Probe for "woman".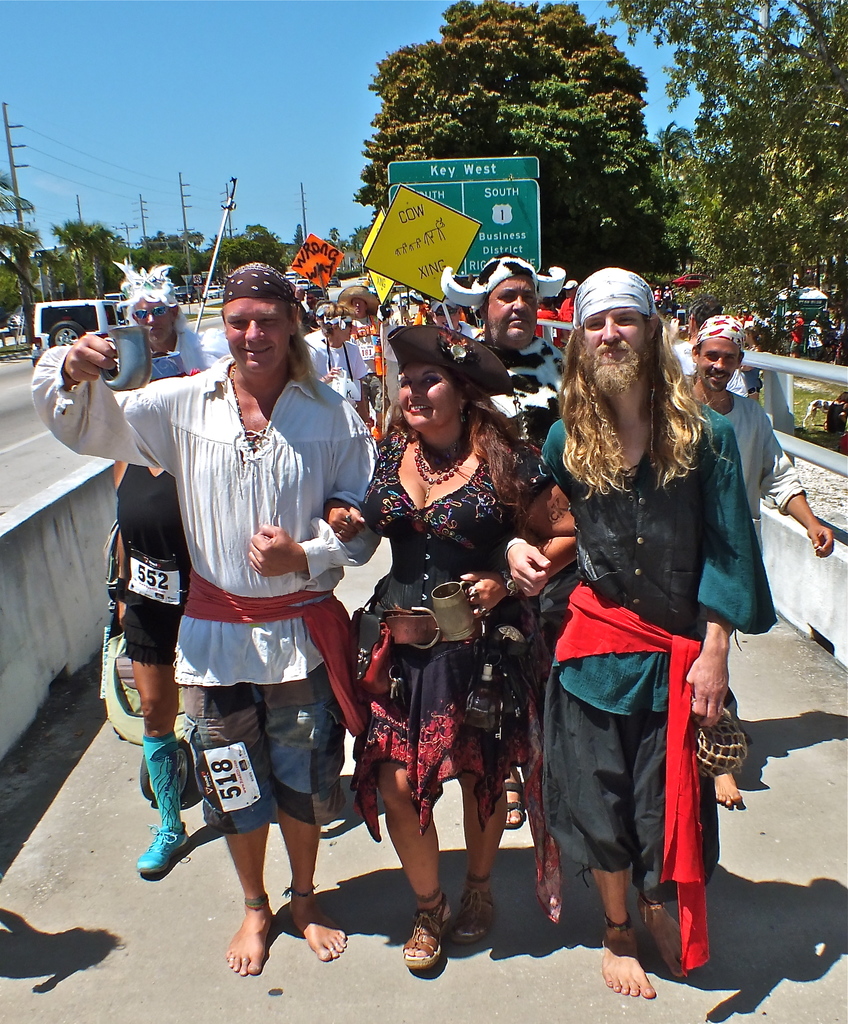
Probe result: <box>355,342,544,946</box>.
